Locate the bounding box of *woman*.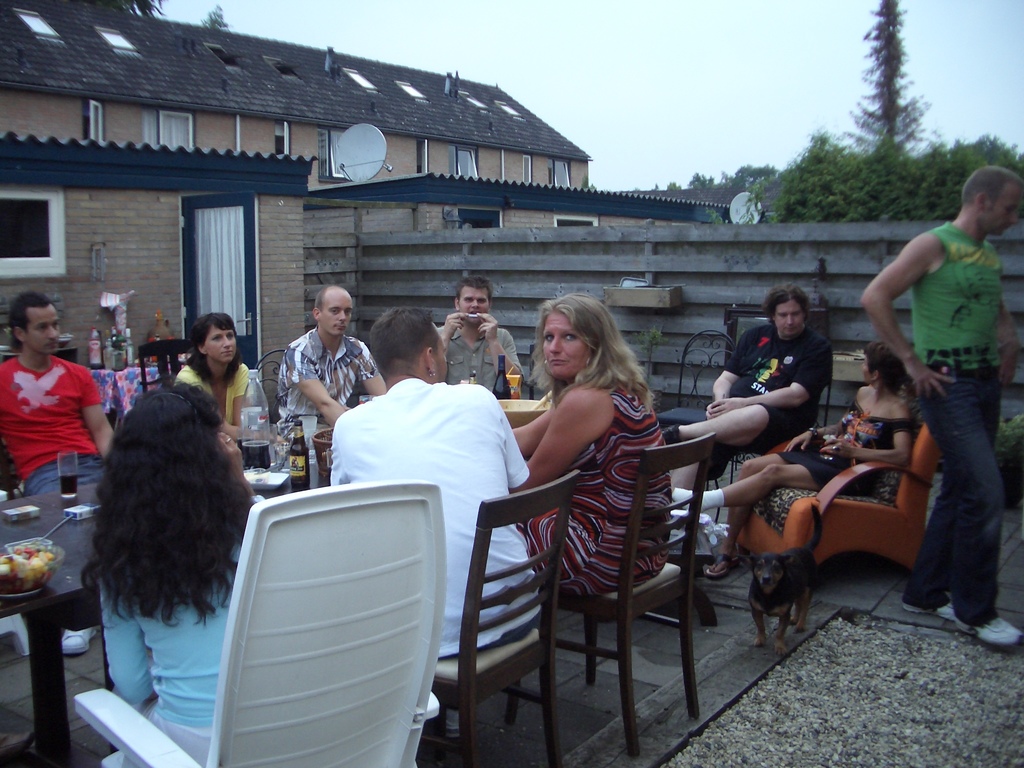
Bounding box: bbox(175, 311, 251, 440).
